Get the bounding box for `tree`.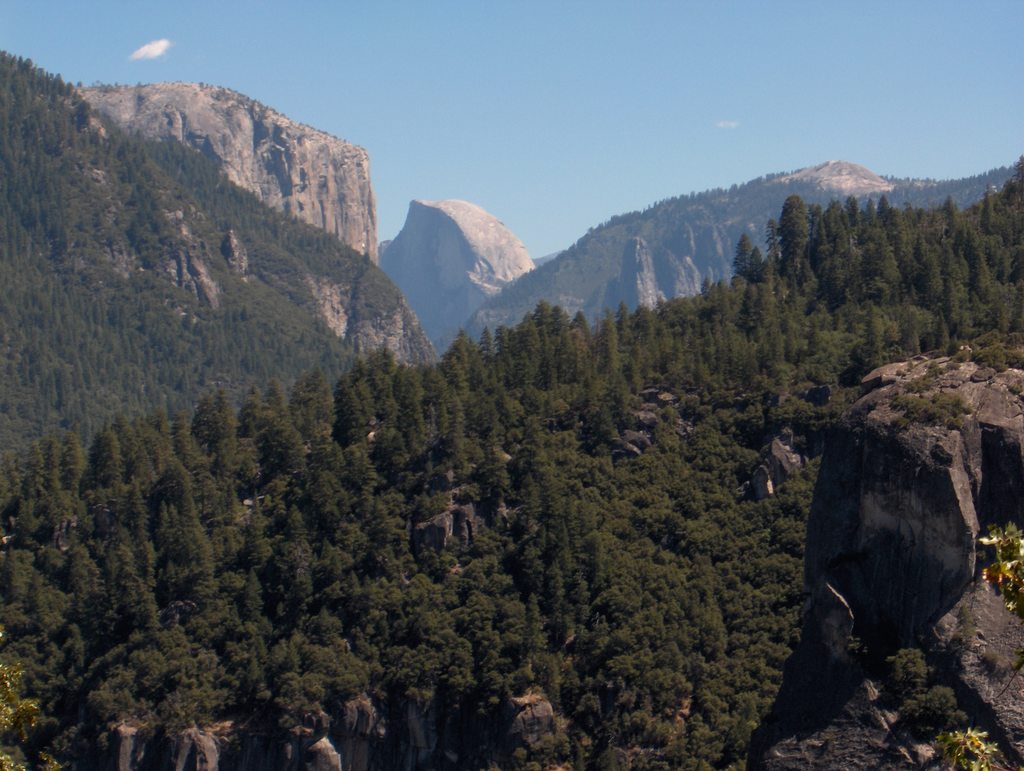
bbox=(771, 190, 811, 276).
